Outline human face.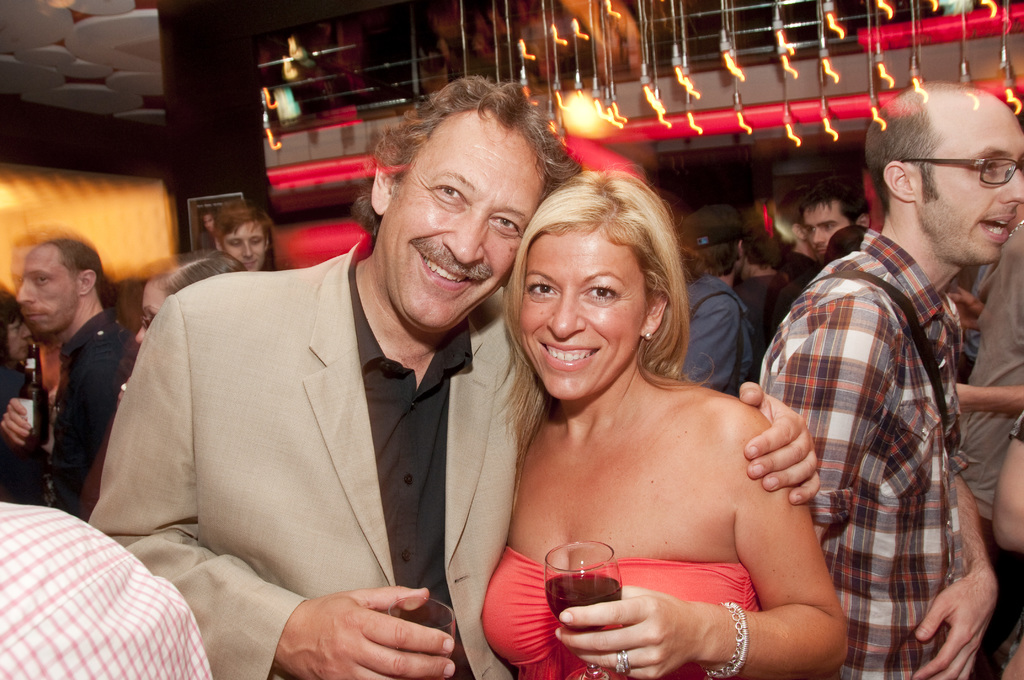
Outline: <bbox>19, 239, 83, 330</bbox>.
